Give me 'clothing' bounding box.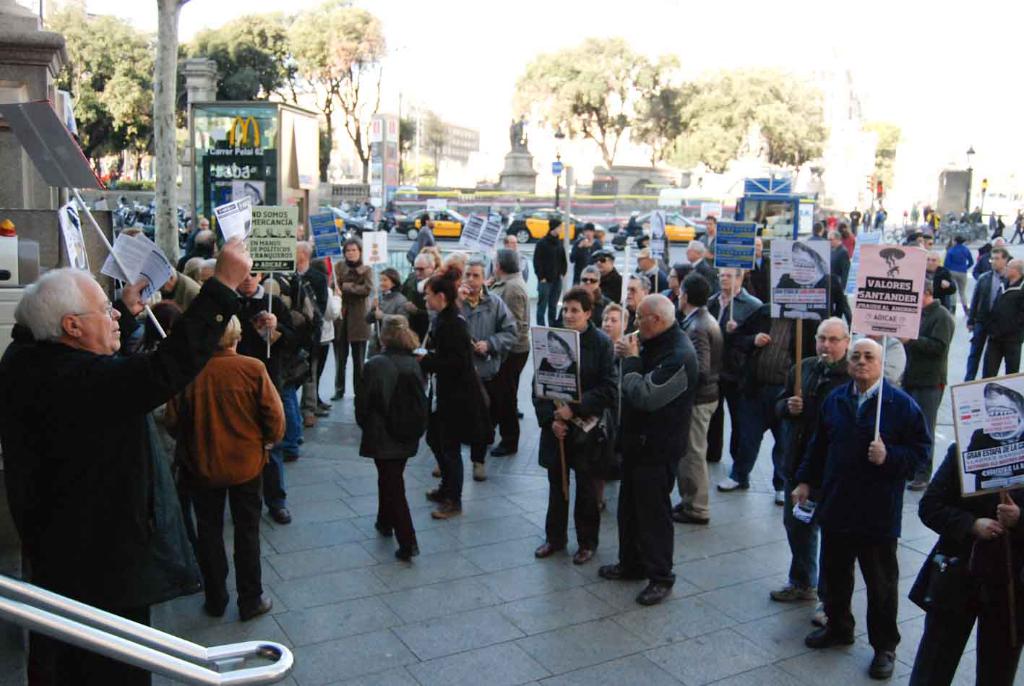
[706,284,762,344].
